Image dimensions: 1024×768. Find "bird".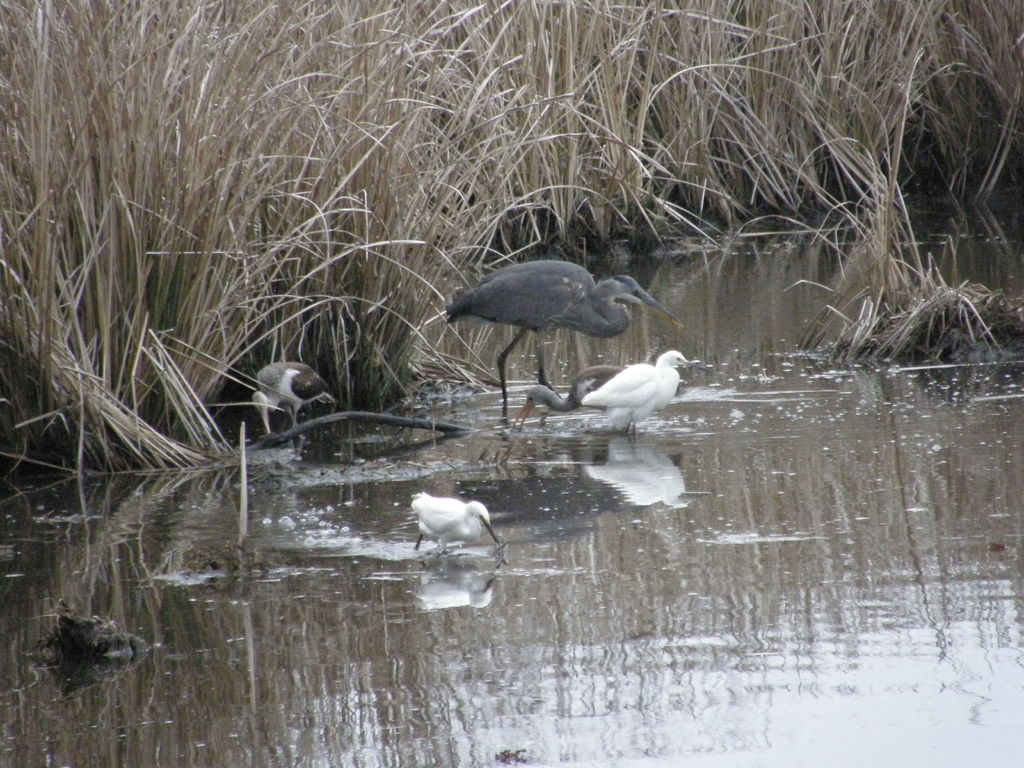
l=407, t=487, r=505, b=555.
